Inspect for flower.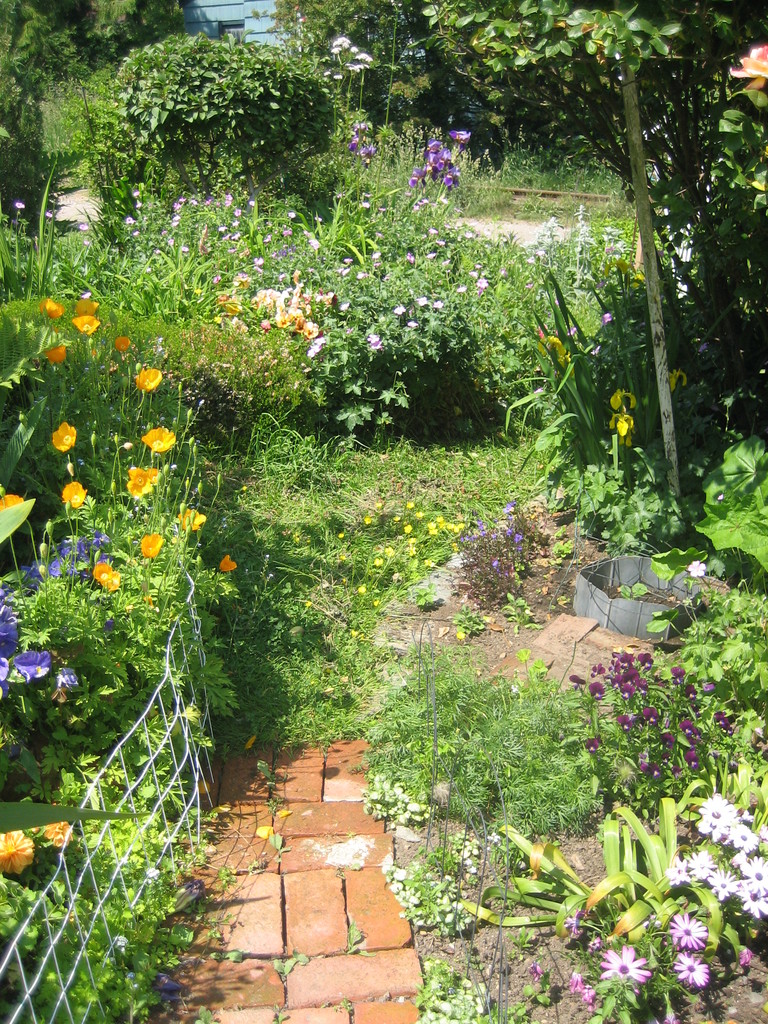
Inspection: [65,483,84,507].
